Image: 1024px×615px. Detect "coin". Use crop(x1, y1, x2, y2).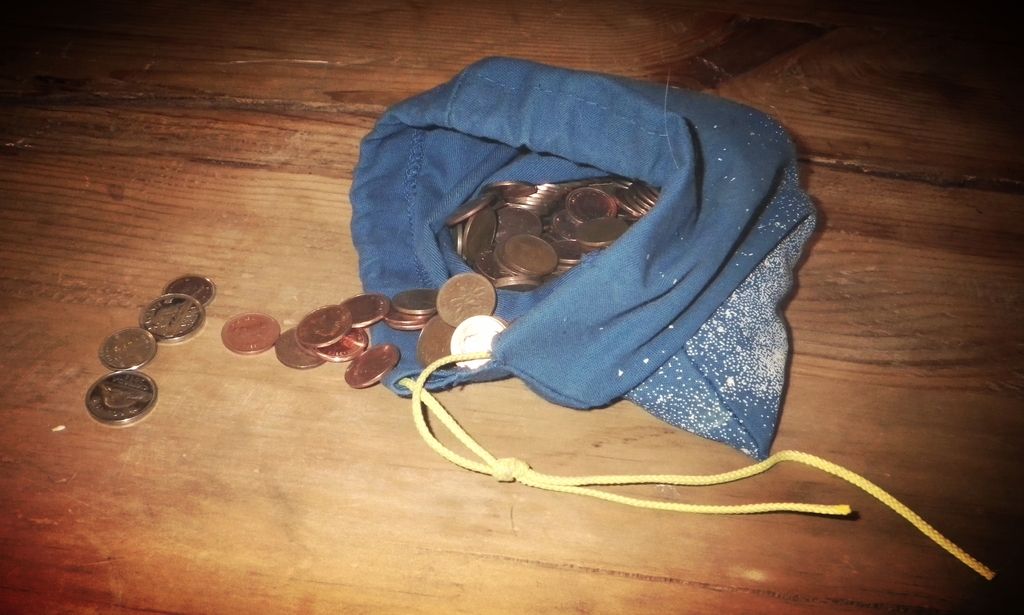
crop(385, 318, 429, 333).
